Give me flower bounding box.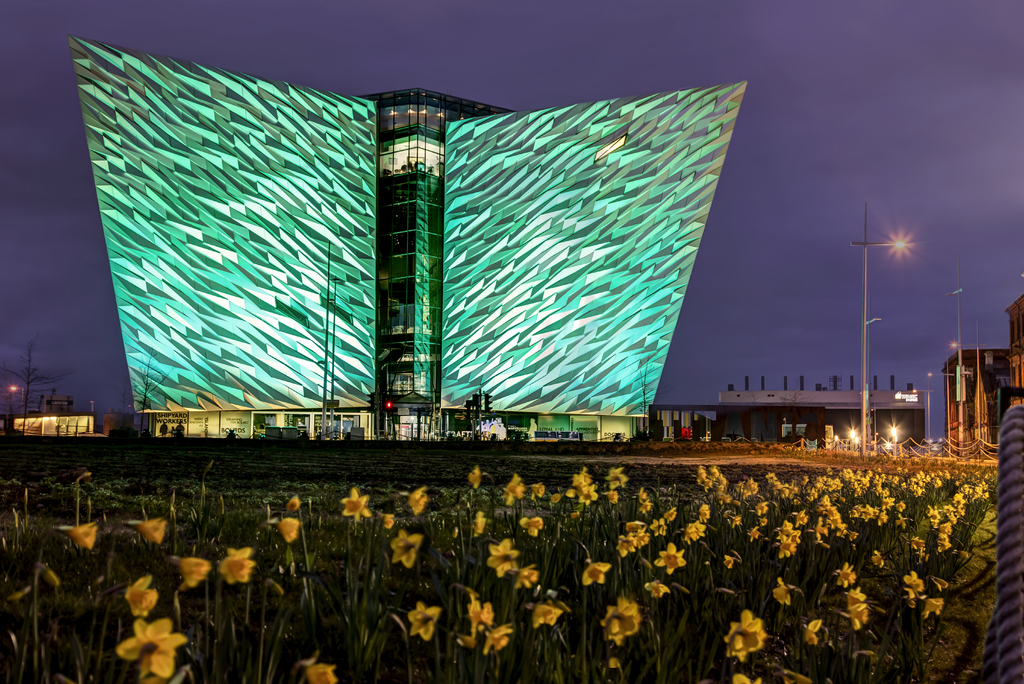
box=[113, 620, 184, 676].
